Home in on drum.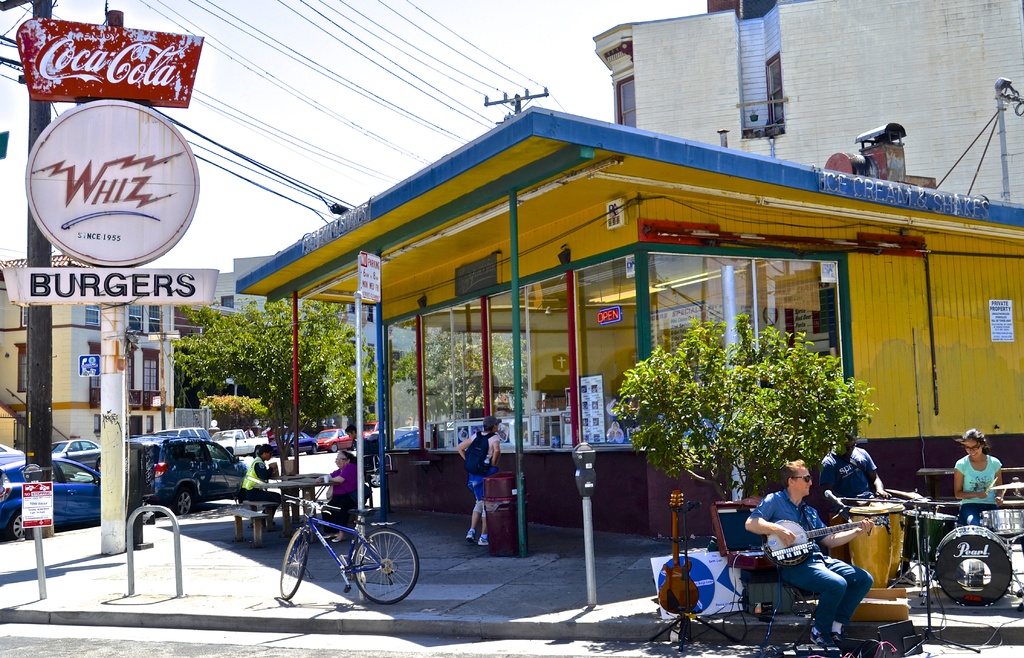
Homed in at {"x1": 980, "y1": 506, "x2": 1023, "y2": 534}.
